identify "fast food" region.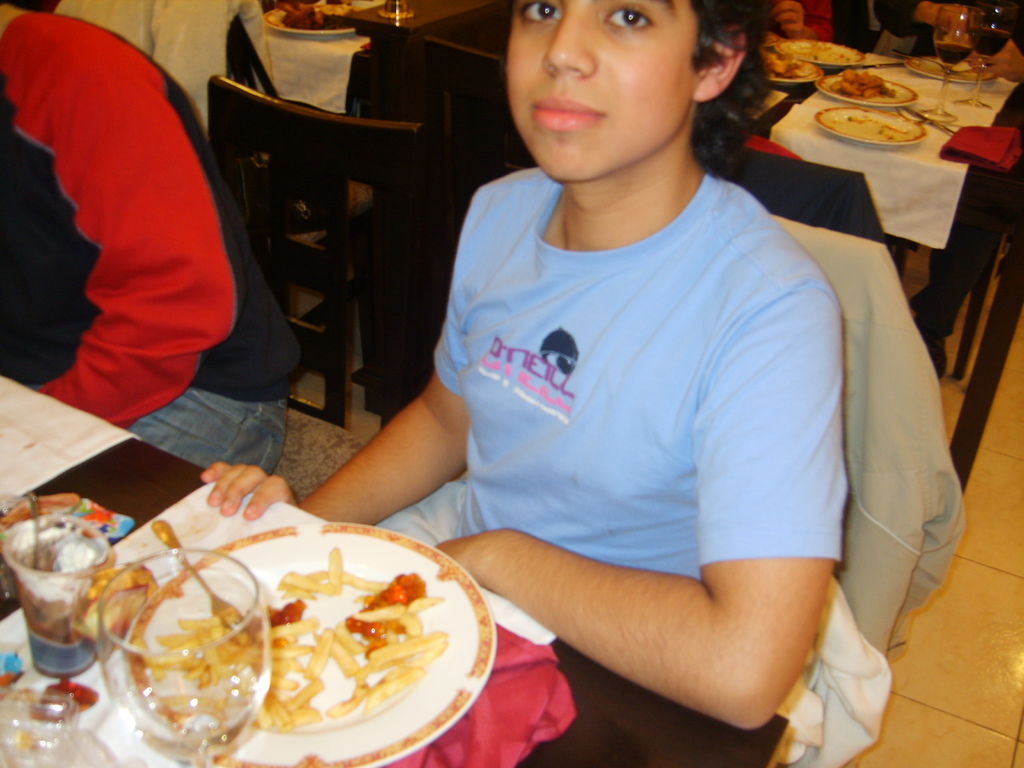
Region: left=152, top=553, right=447, bottom=732.
